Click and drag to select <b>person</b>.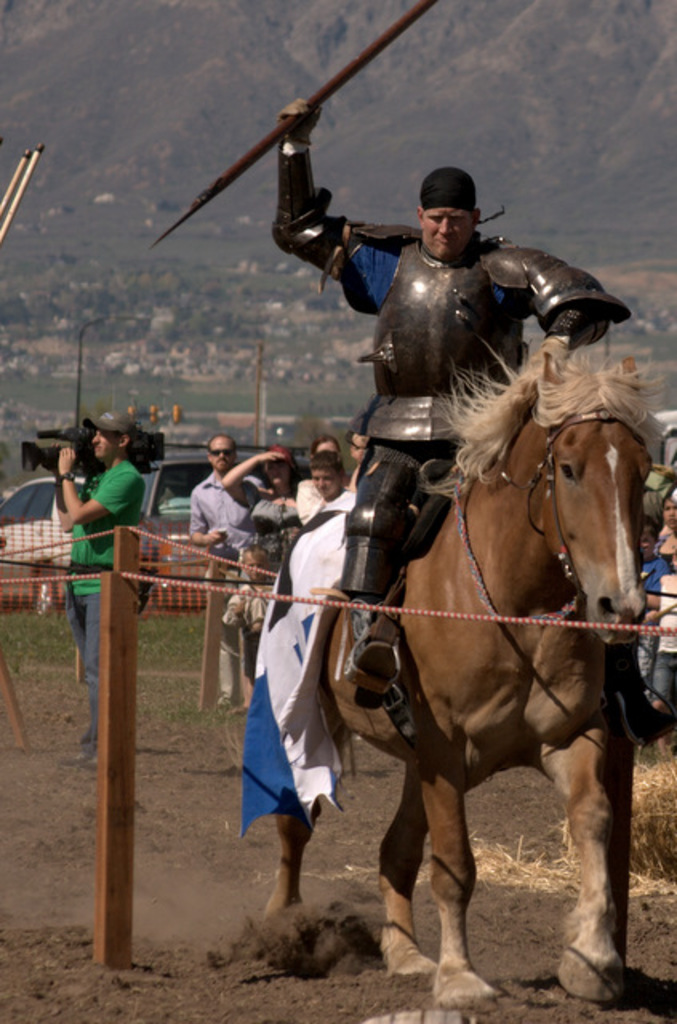
Selection: x1=42 y1=408 x2=163 y2=763.
